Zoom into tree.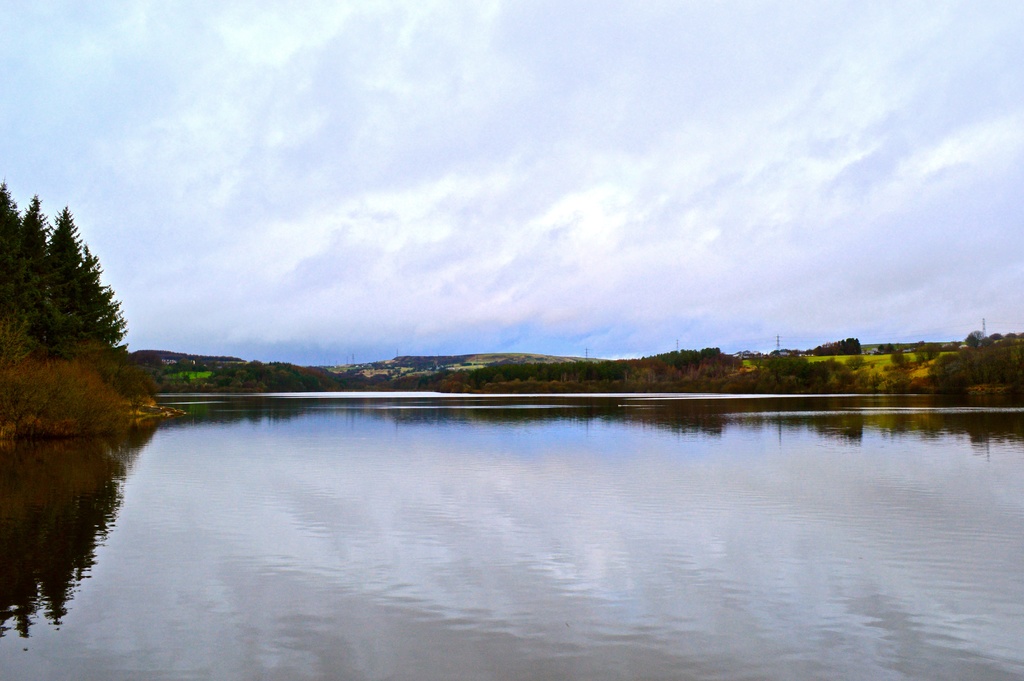
Zoom target: [left=830, top=358, right=849, bottom=387].
